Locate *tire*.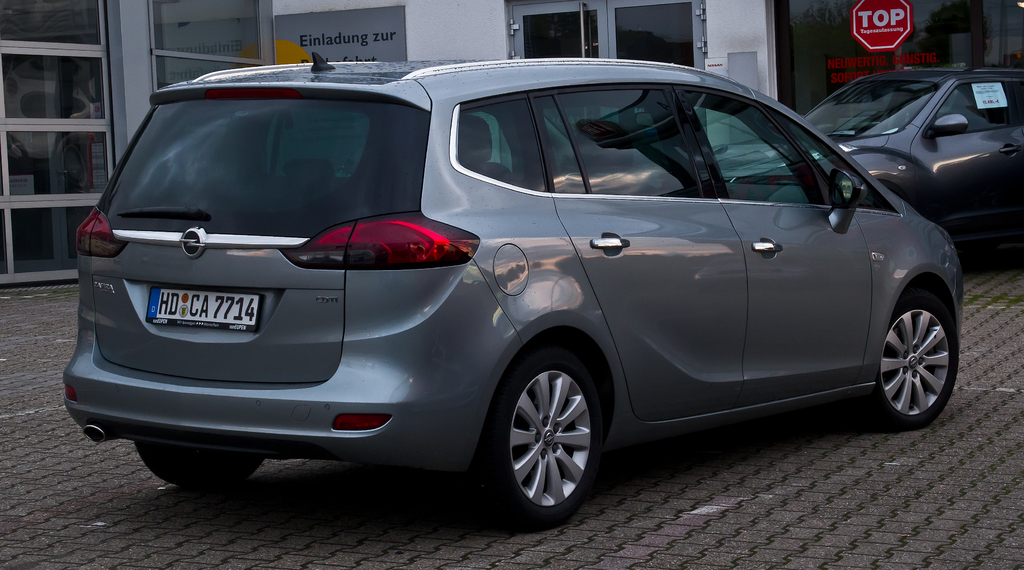
Bounding box: rect(133, 440, 264, 484).
